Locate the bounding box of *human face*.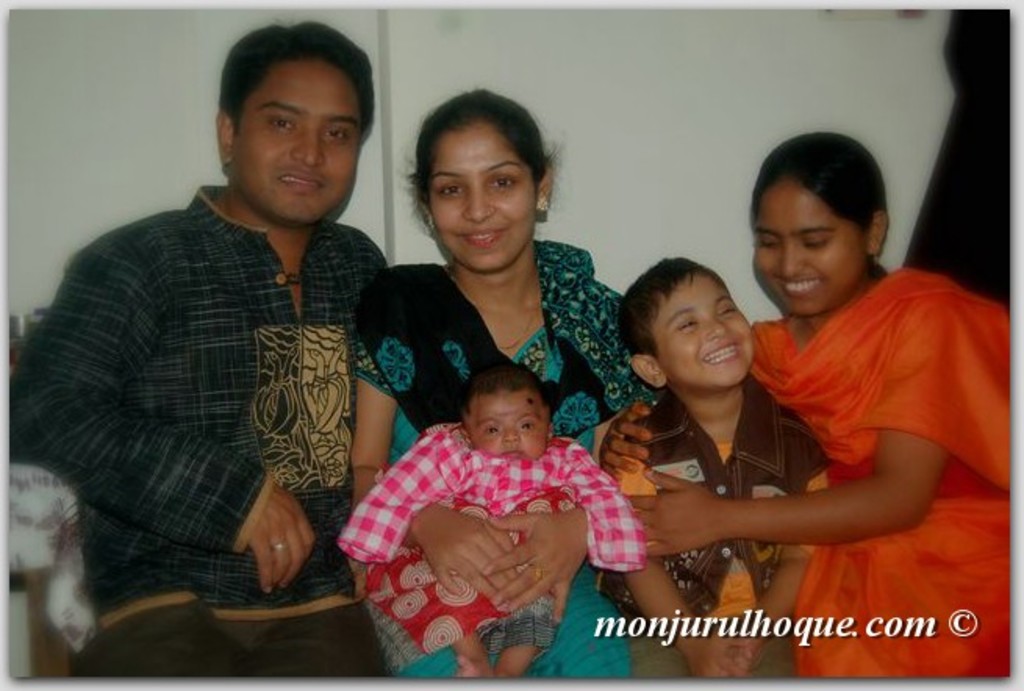
Bounding box: box=[655, 277, 754, 388].
